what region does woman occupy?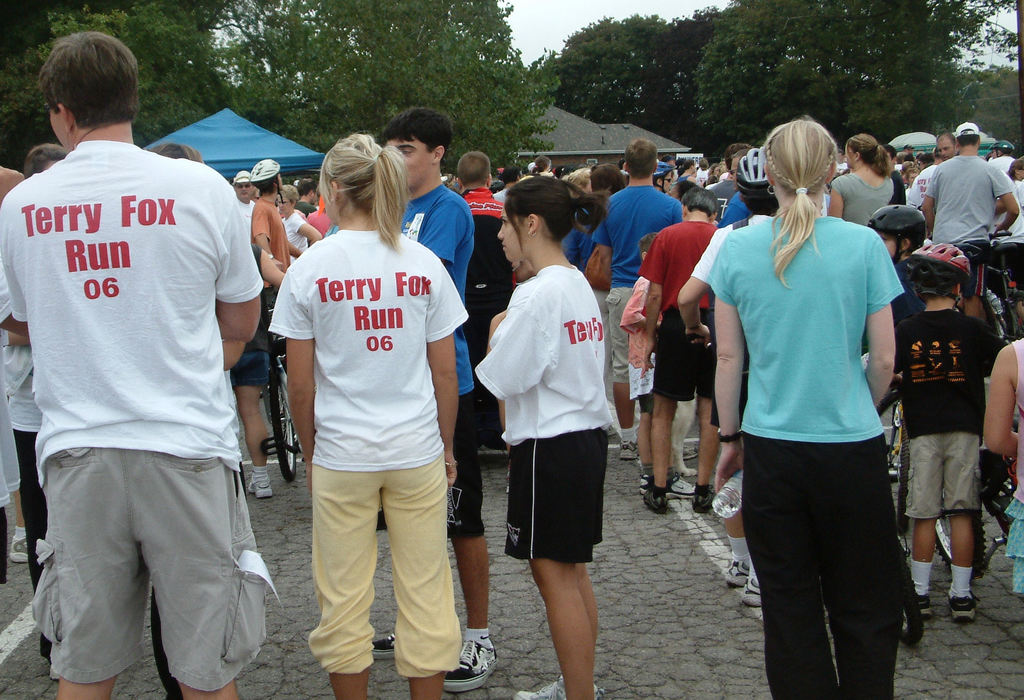
266:133:470:699.
